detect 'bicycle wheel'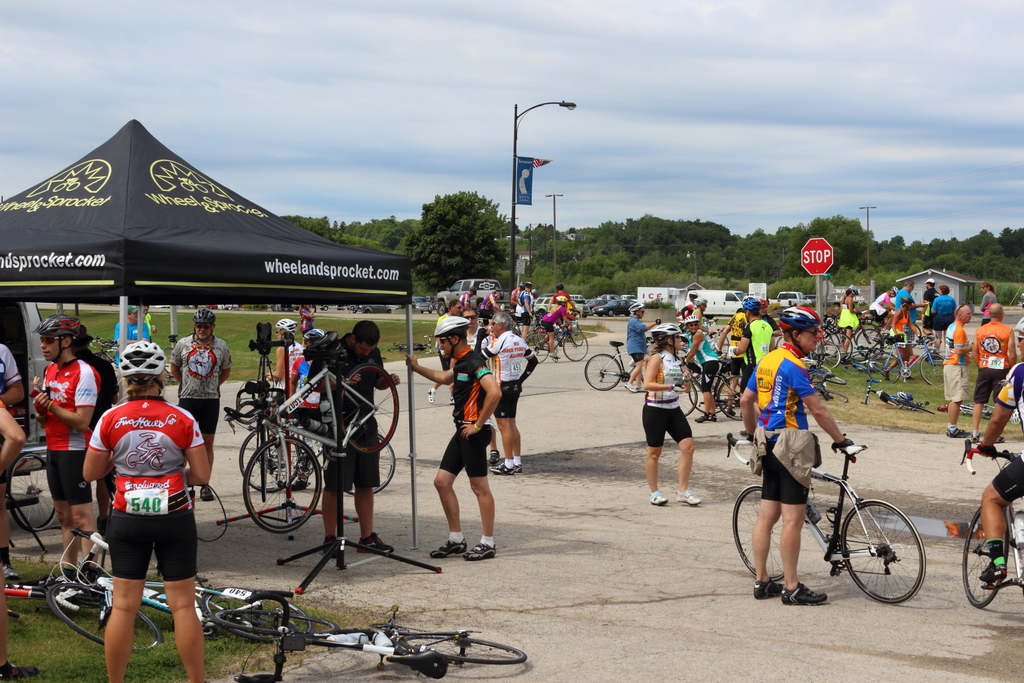
crop(524, 332, 550, 365)
